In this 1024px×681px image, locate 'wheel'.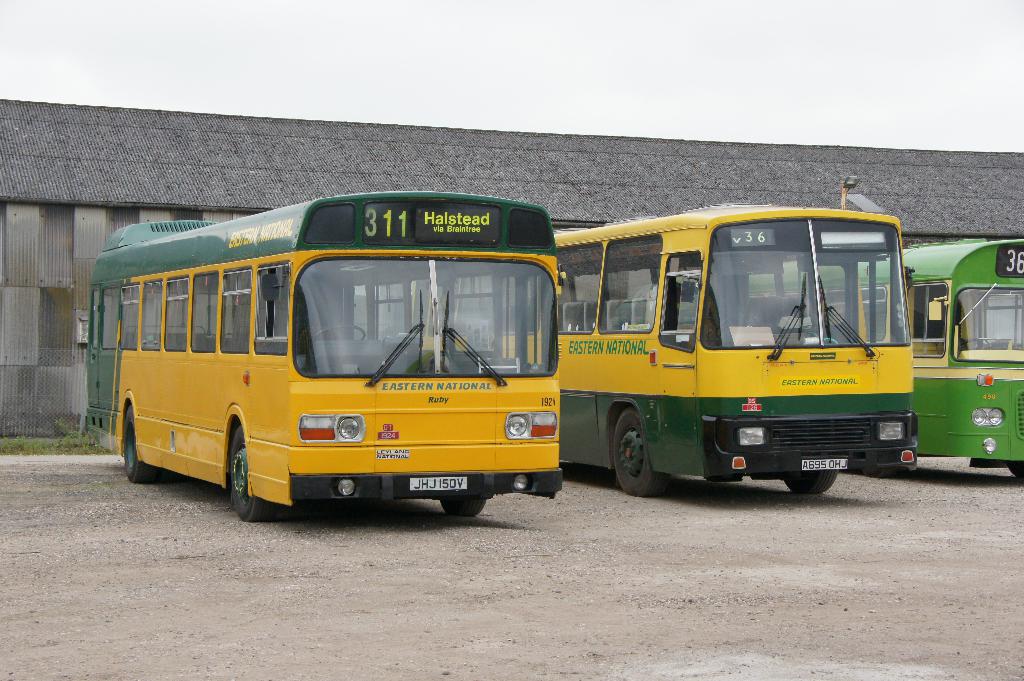
Bounding box: pyautogui.locateOnScreen(612, 409, 675, 497).
